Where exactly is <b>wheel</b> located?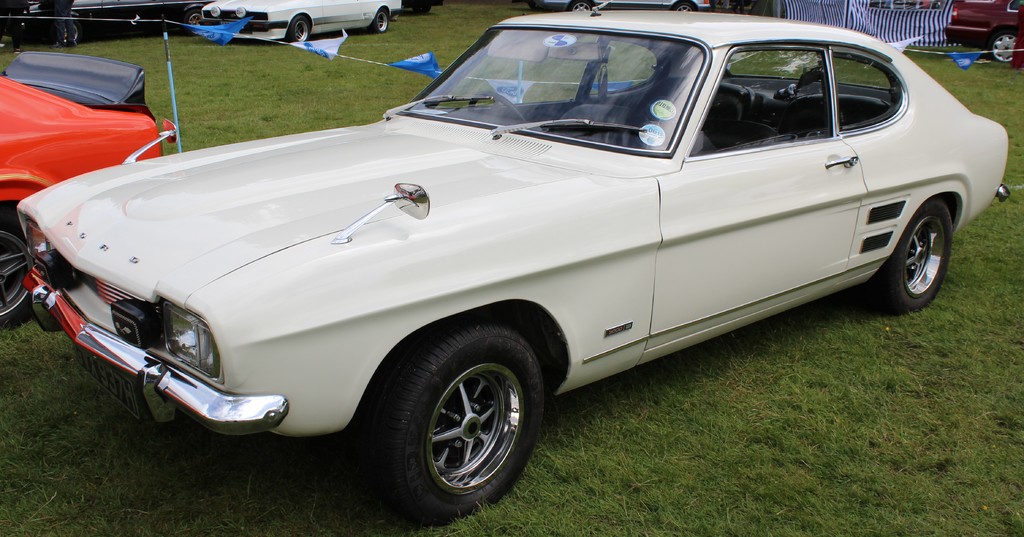
Its bounding box is region(570, 1, 591, 12).
